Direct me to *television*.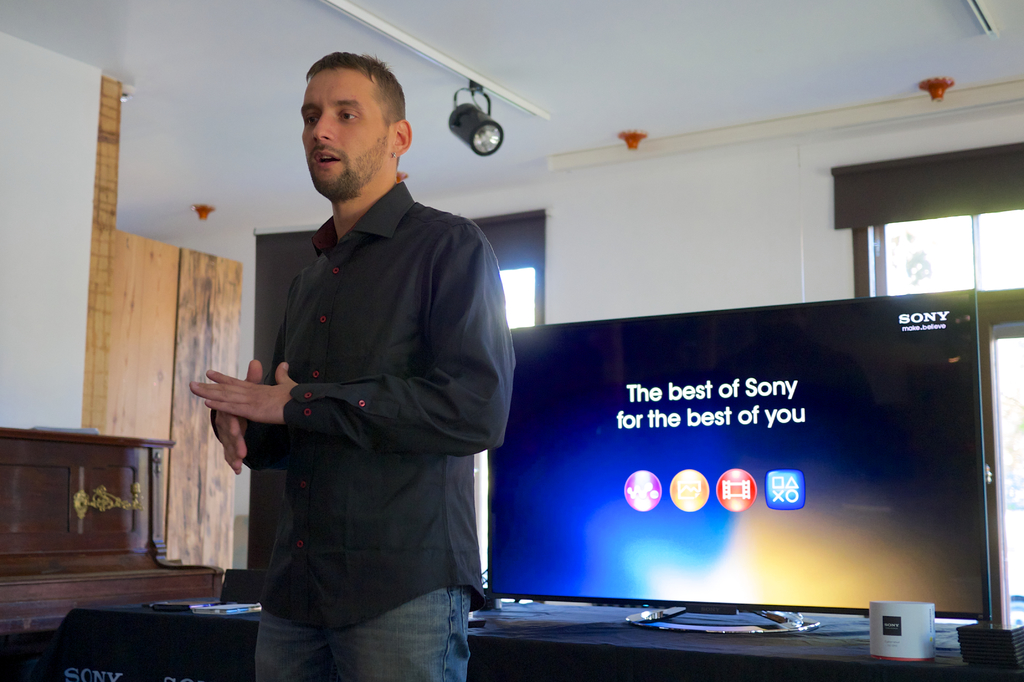
Direction: bbox=[468, 303, 1018, 660].
